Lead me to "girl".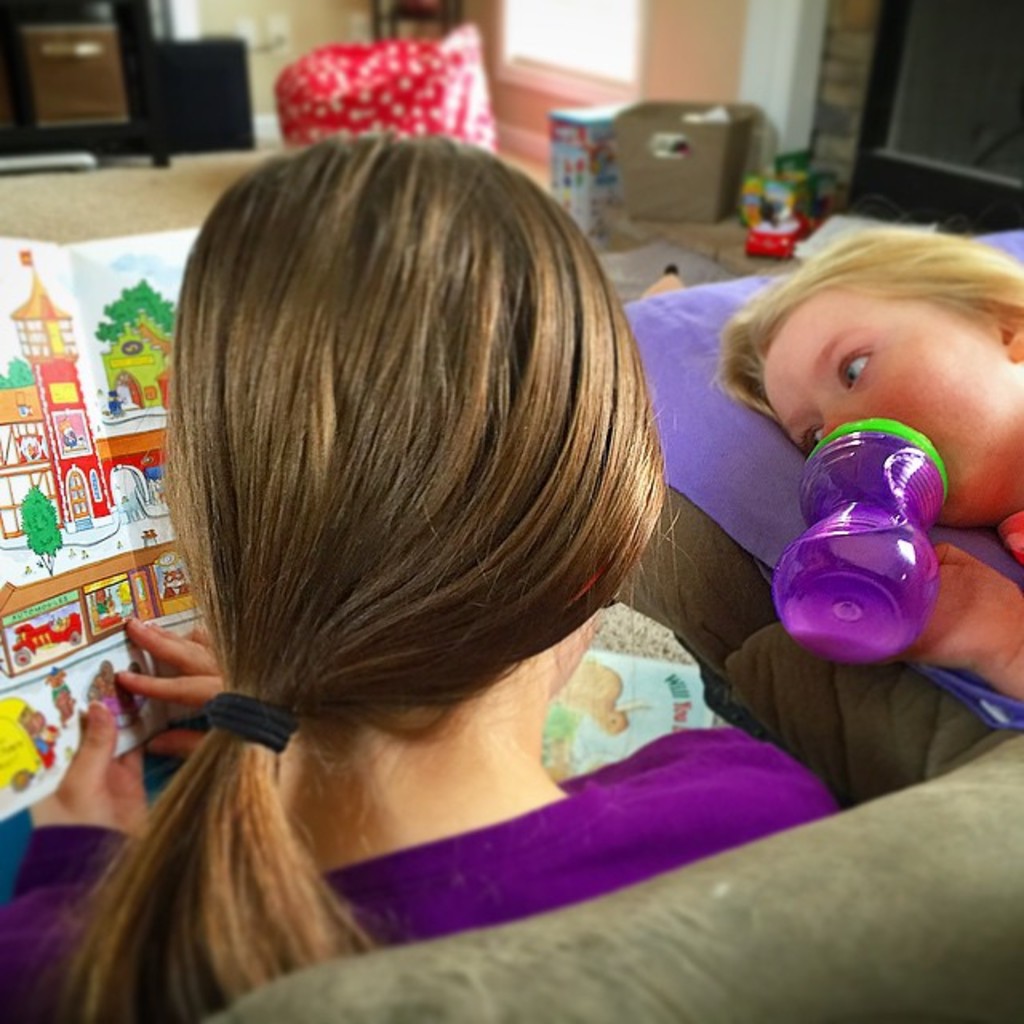
Lead to <box>3,133,827,1022</box>.
